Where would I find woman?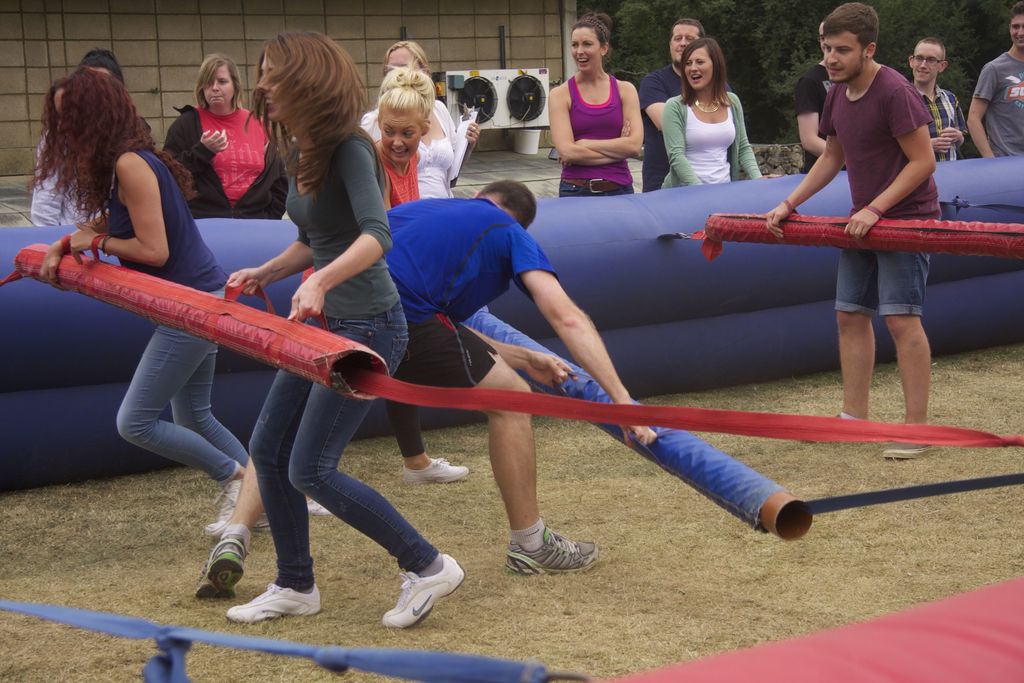
At bbox(161, 54, 291, 220).
